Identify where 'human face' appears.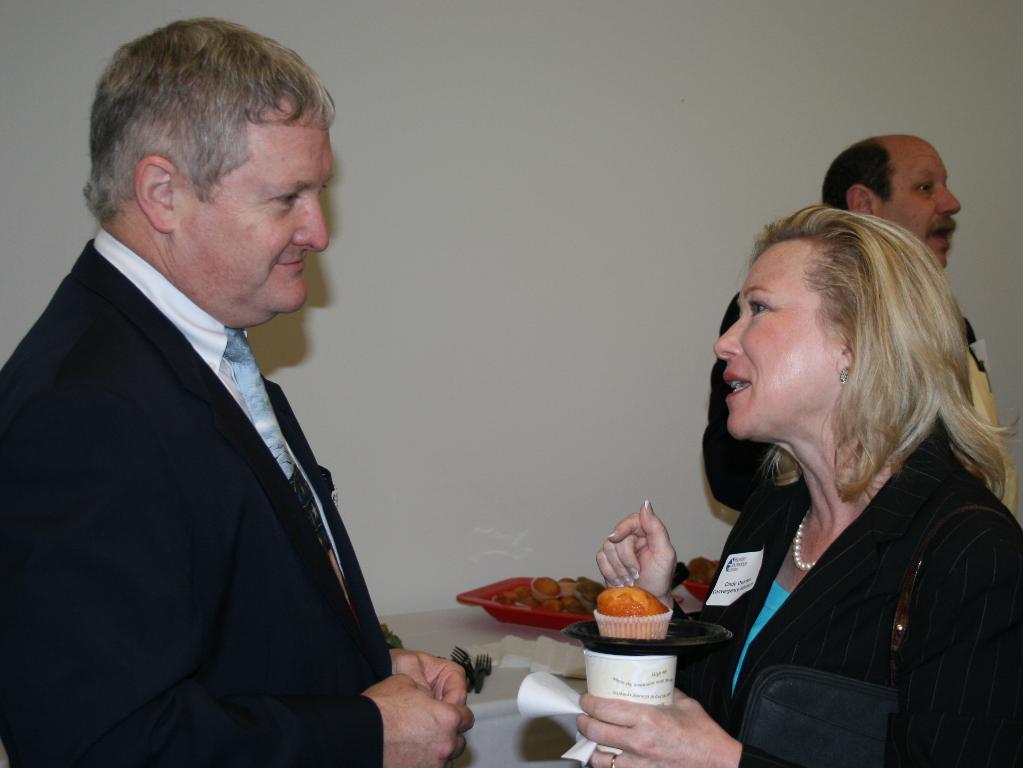
Appears at <region>713, 232, 844, 440</region>.
